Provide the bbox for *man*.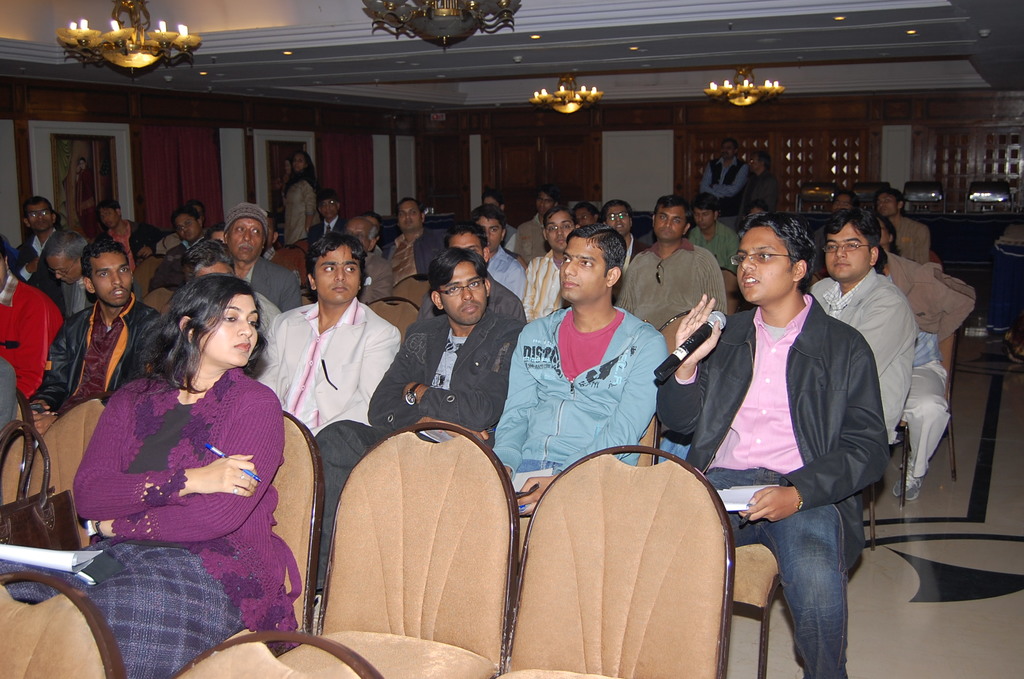
x1=872 y1=189 x2=929 y2=265.
